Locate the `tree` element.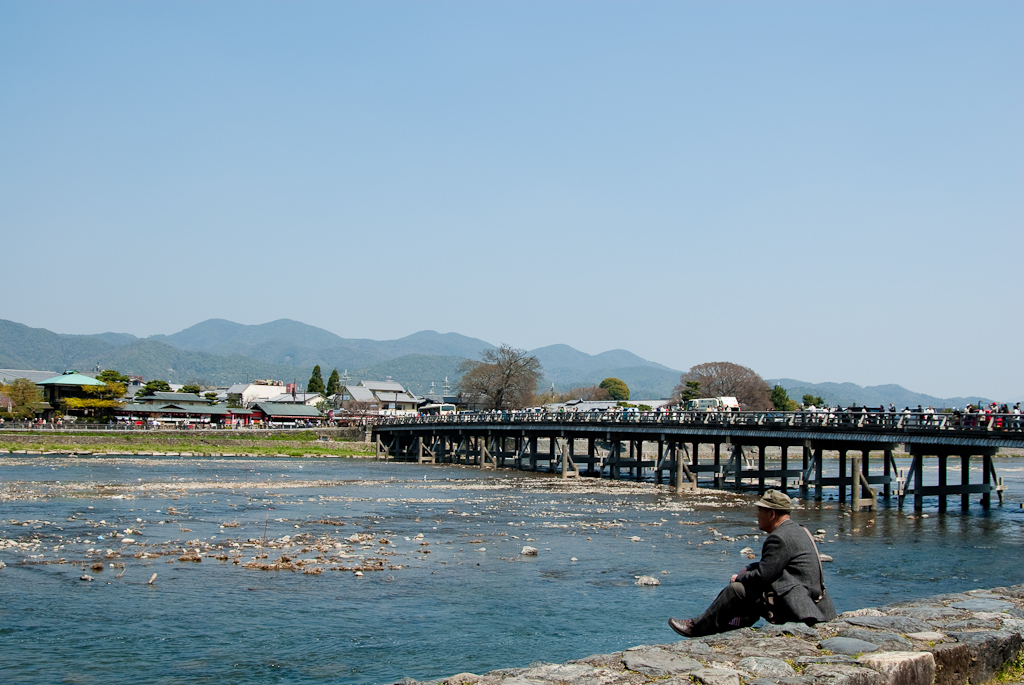
Element bbox: bbox(567, 377, 635, 404).
